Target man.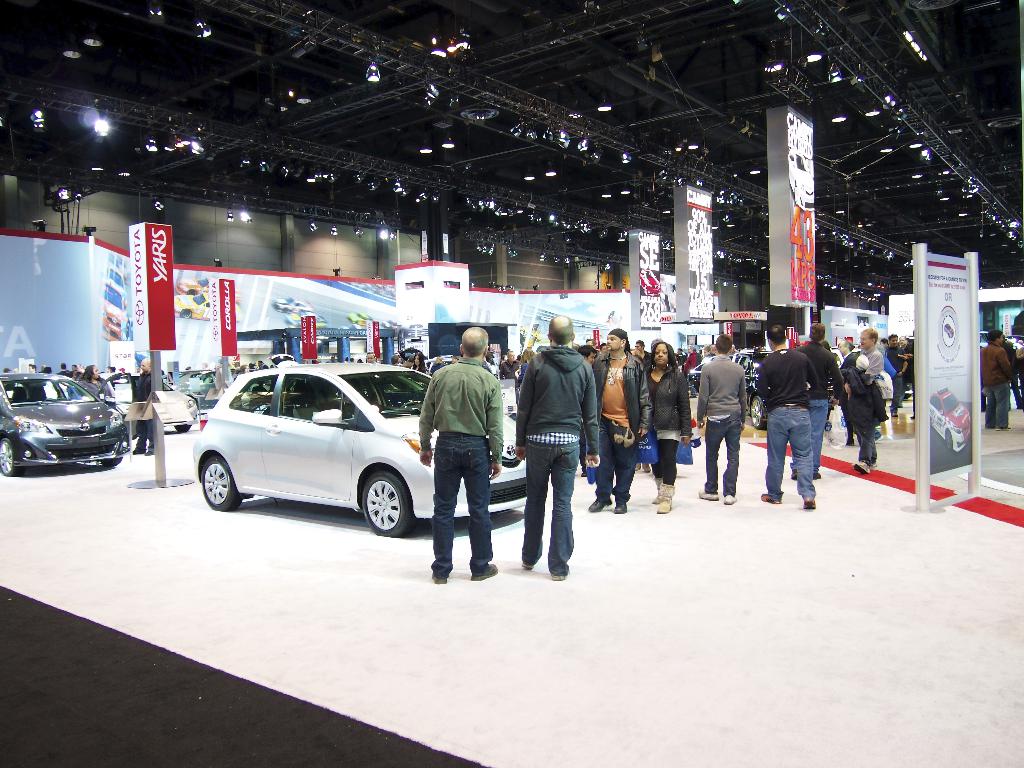
Target region: region(980, 328, 1013, 428).
